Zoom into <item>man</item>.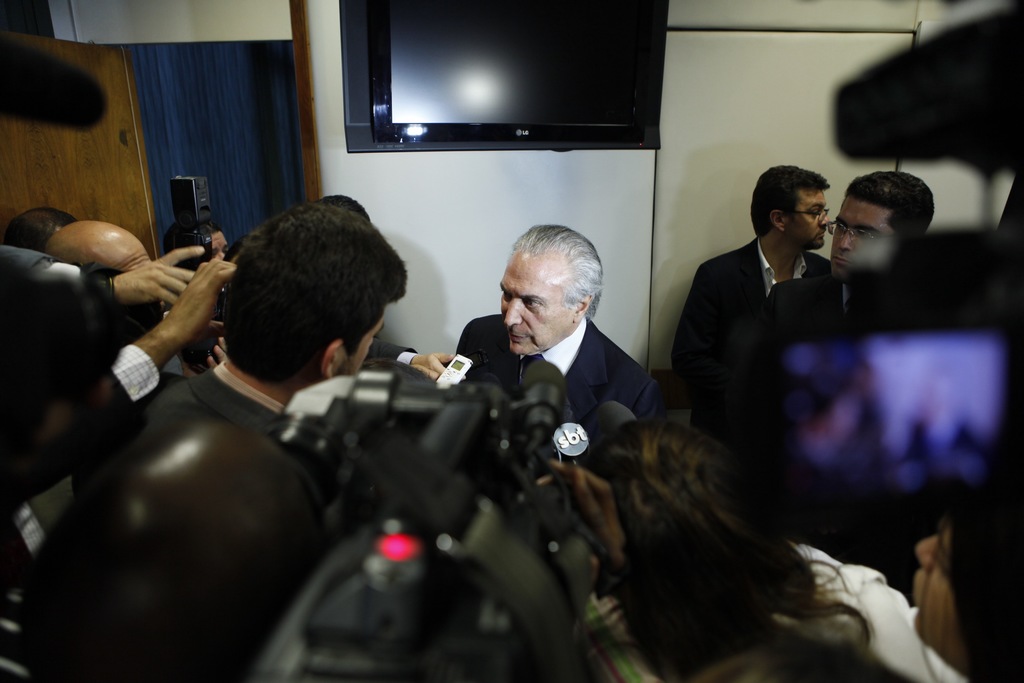
Zoom target: x1=13, y1=206, x2=76, y2=254.
